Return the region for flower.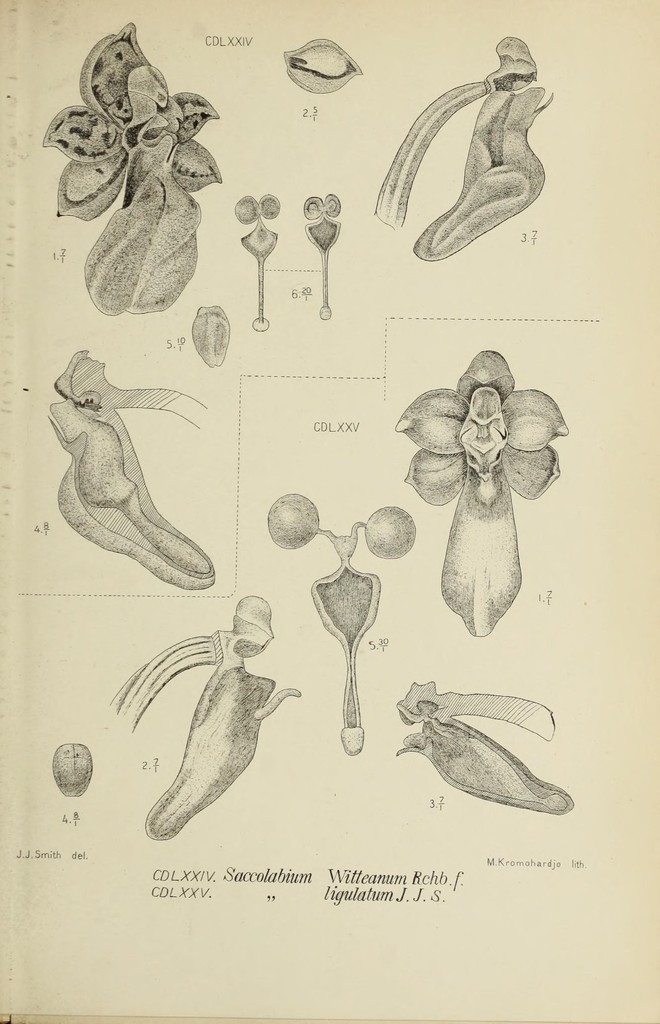
box(44, 21, 221, 291).
